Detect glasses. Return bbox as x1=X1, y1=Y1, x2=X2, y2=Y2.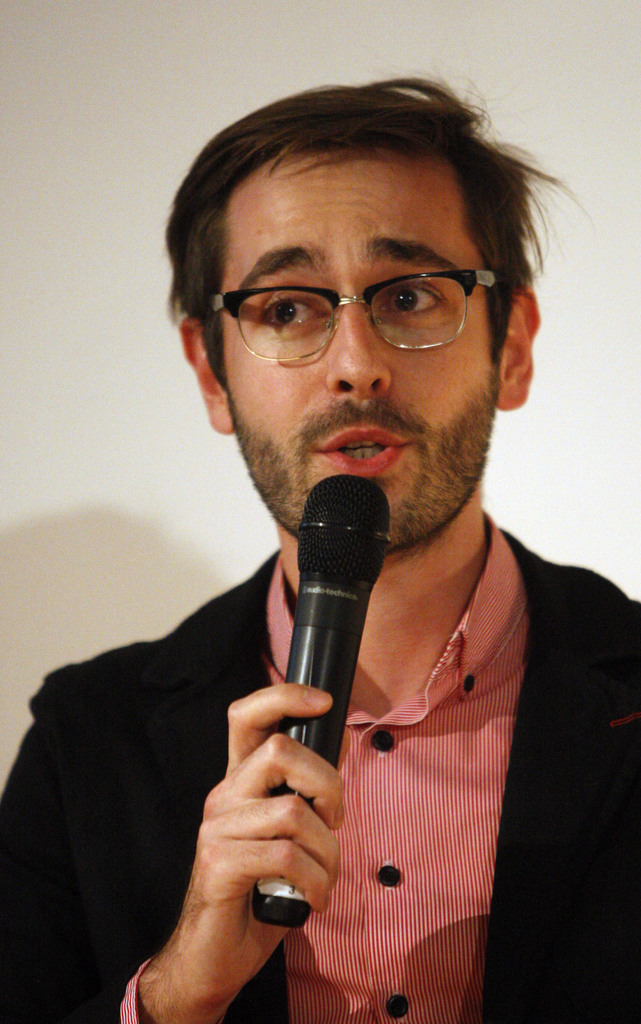
x1=207, y1=248, x2=510, y2=351.
